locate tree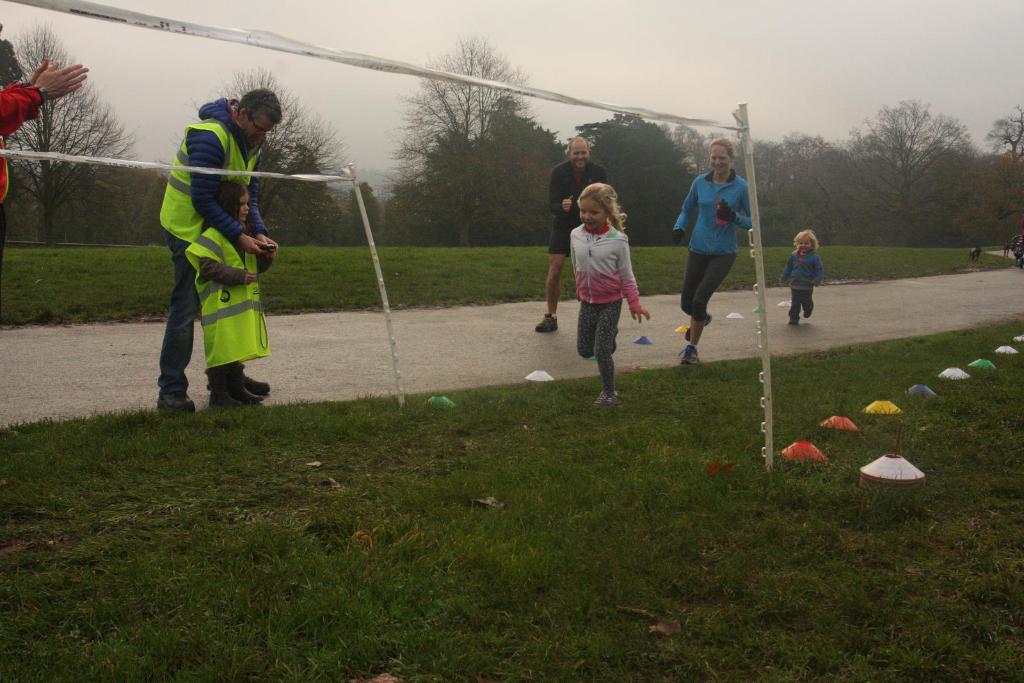
(x1=223, y1=56, x2=330, y2=213)
